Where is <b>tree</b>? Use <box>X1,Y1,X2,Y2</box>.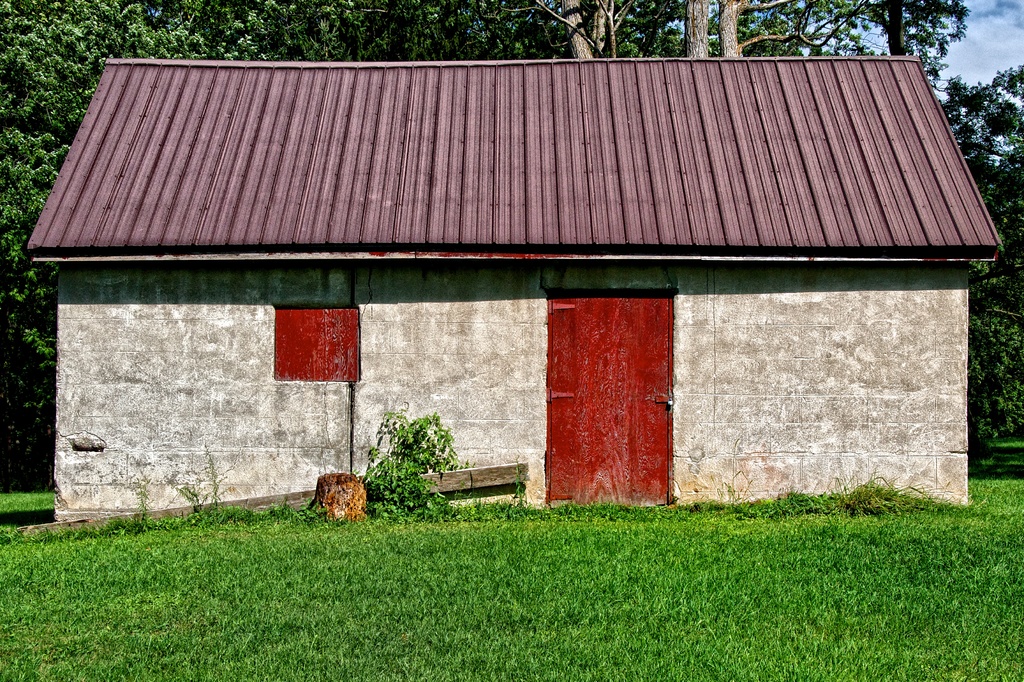
<box>279,0,970,88</box>.
